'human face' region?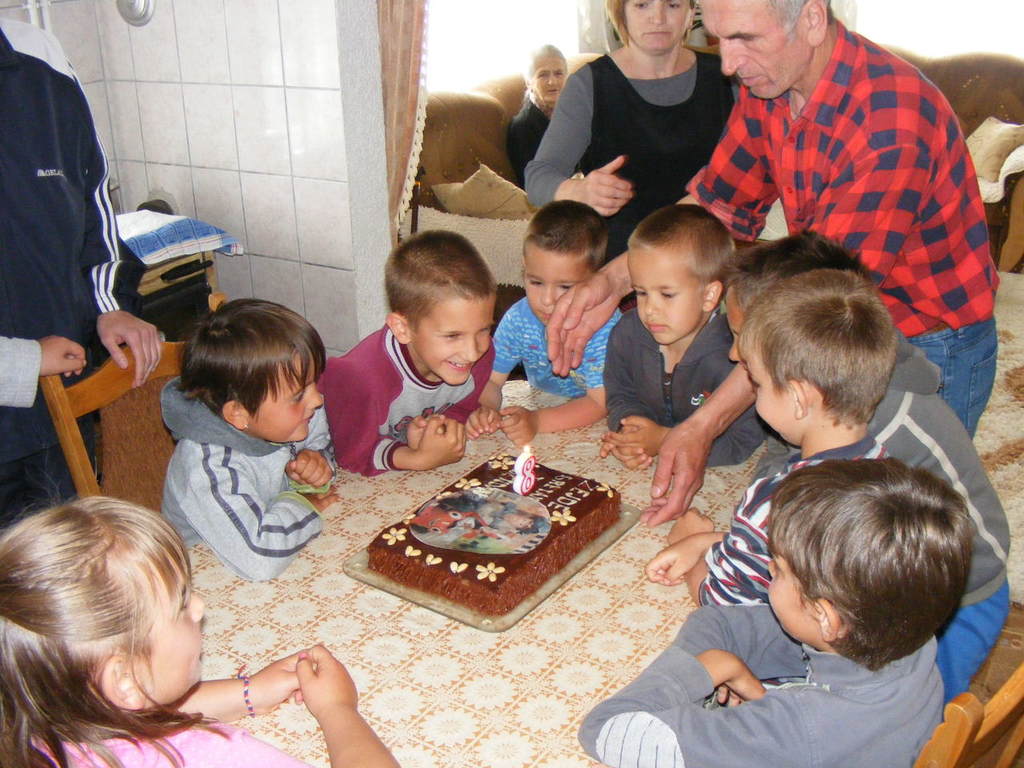
(x1=766, y1=541, x2=814, y2=642)
